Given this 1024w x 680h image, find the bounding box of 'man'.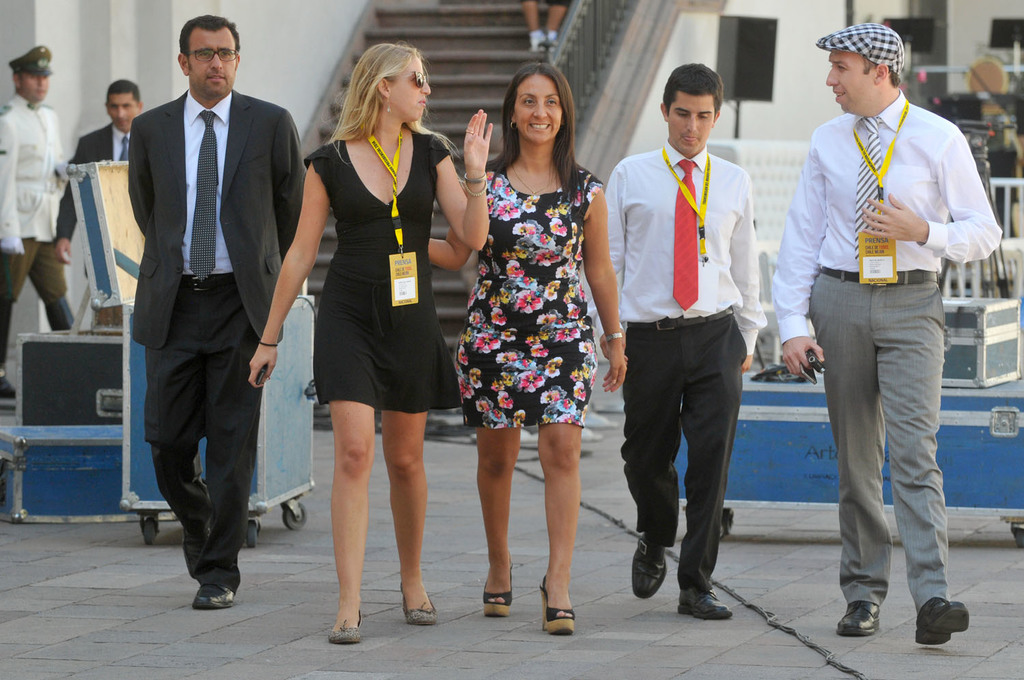
<bbox>129, 14, 303, 607</bbox>.
